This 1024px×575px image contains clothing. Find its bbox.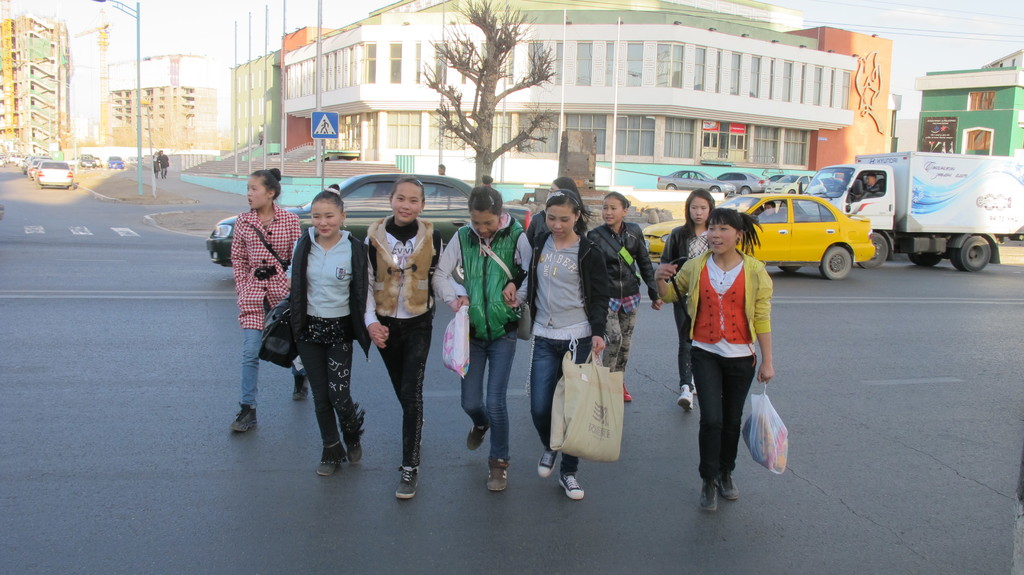
detection(227, 206, 303, 408).
